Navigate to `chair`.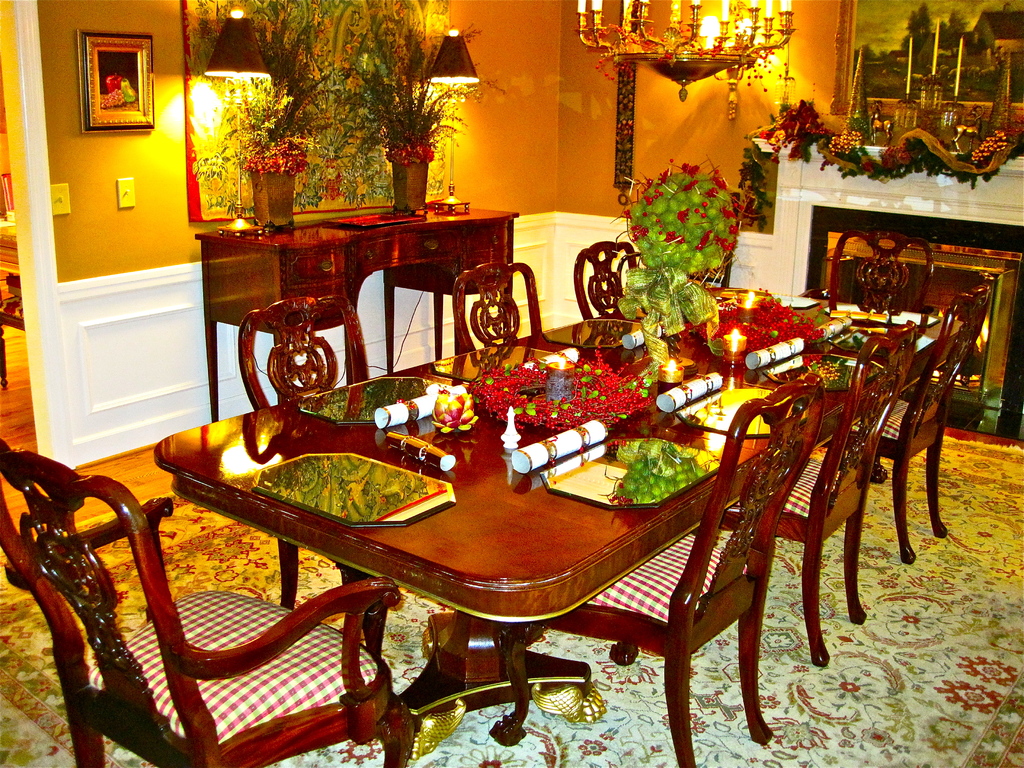
Navigation target: {"x1": 453, "y1": 259, "x2": 541, "y2": 352}.
